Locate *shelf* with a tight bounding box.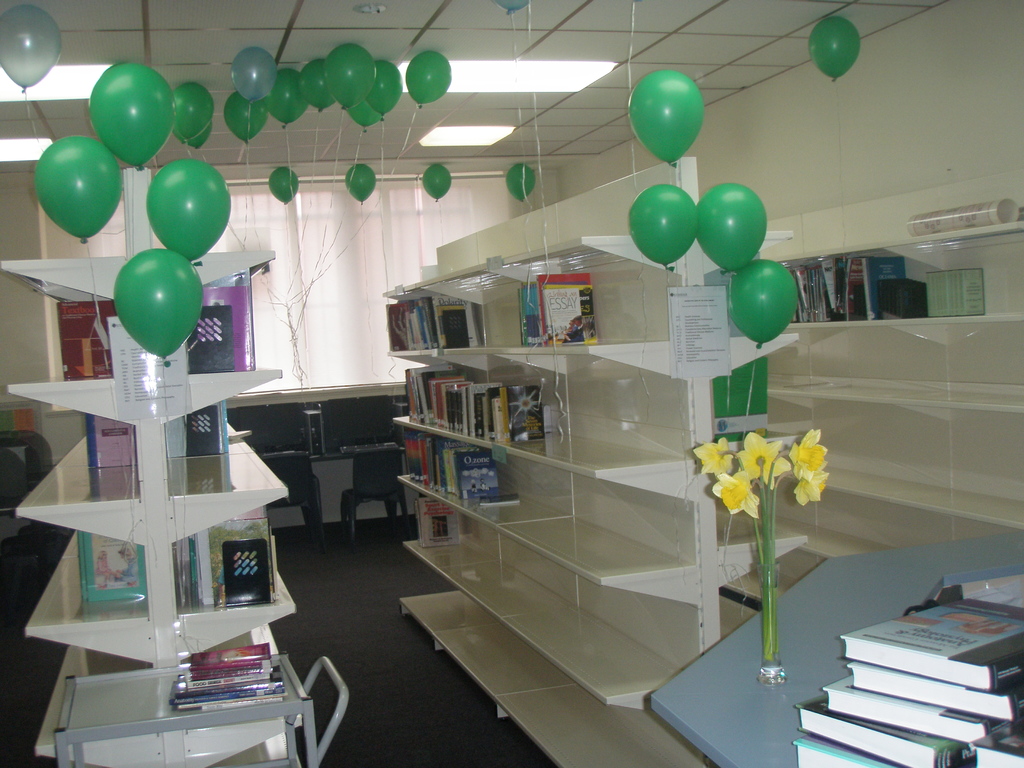
BBox(162, 244, 274, 388).
